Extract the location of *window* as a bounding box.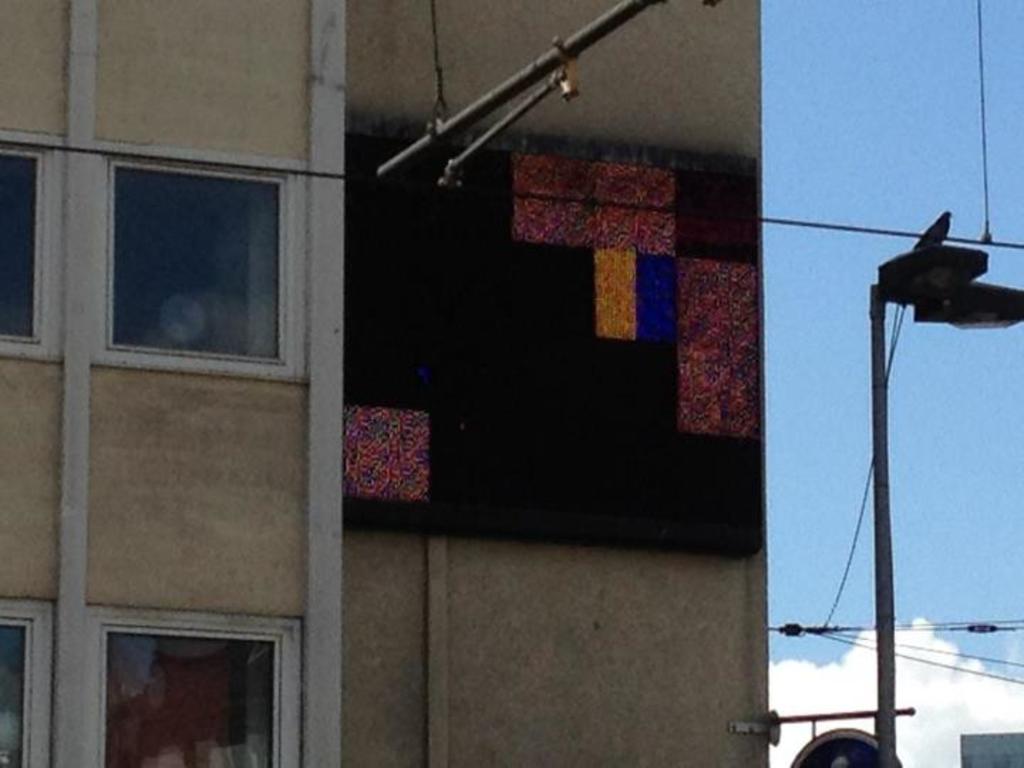
0 154 44 341.
